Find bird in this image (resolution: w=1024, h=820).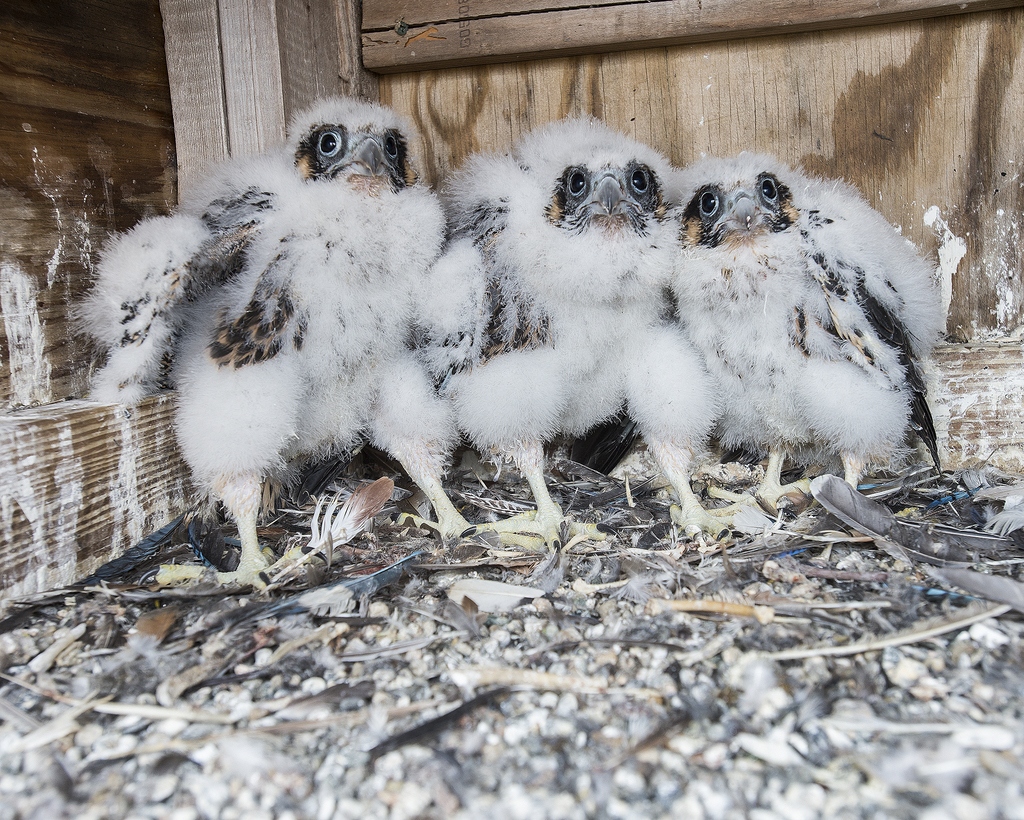
box(81, 94, 500, 575).
